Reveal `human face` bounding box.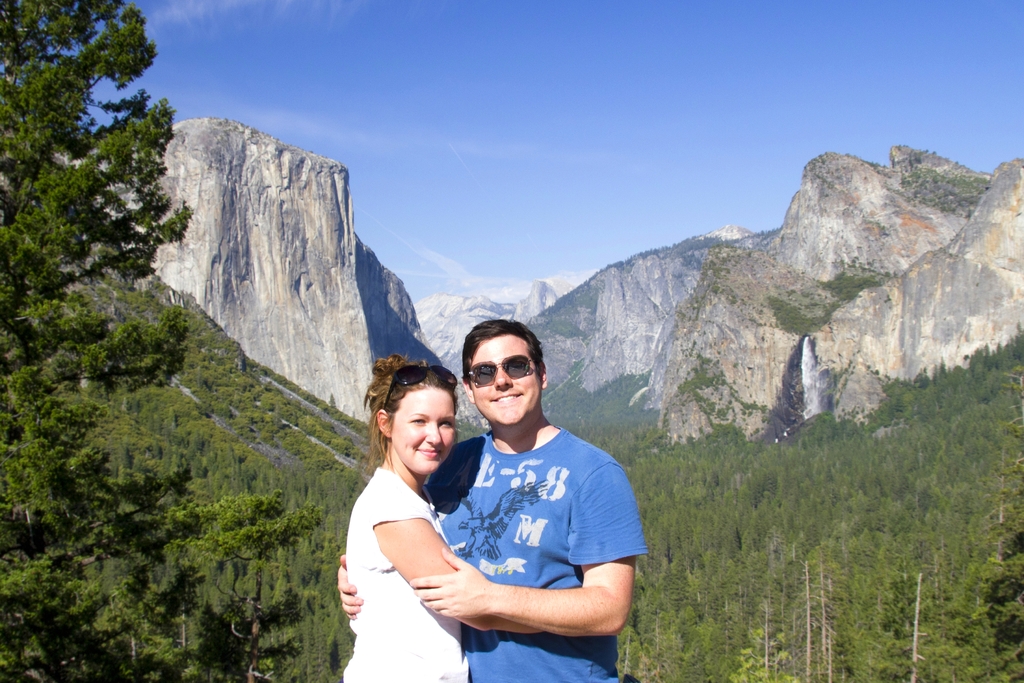
Revealed: 474:336:543:422.
